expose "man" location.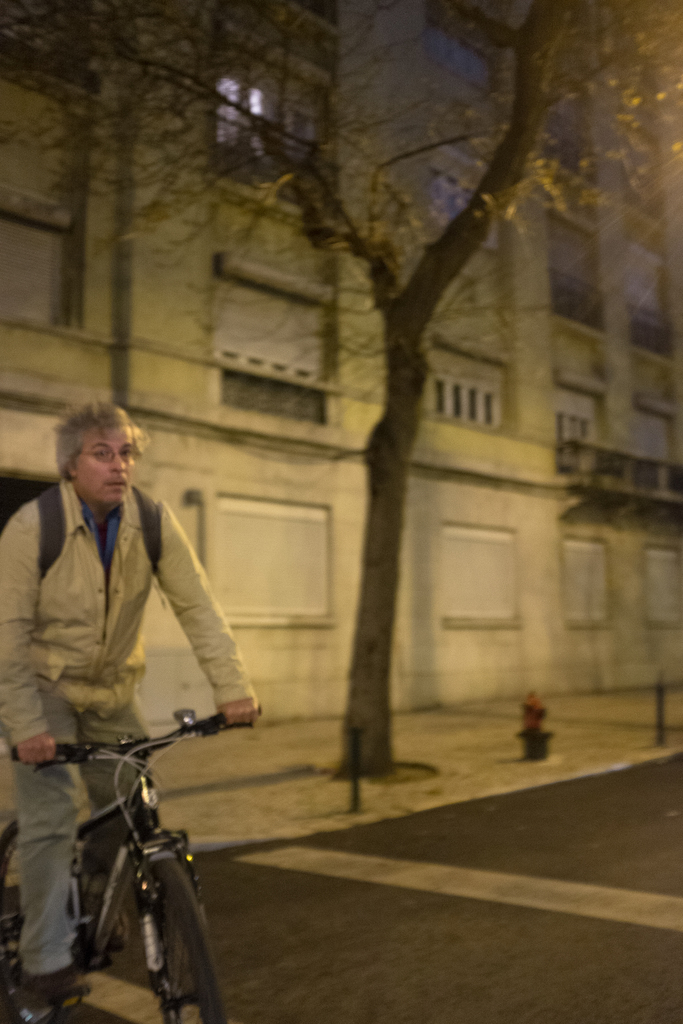
Exposed at BBox(5, 405, 250, 936).
